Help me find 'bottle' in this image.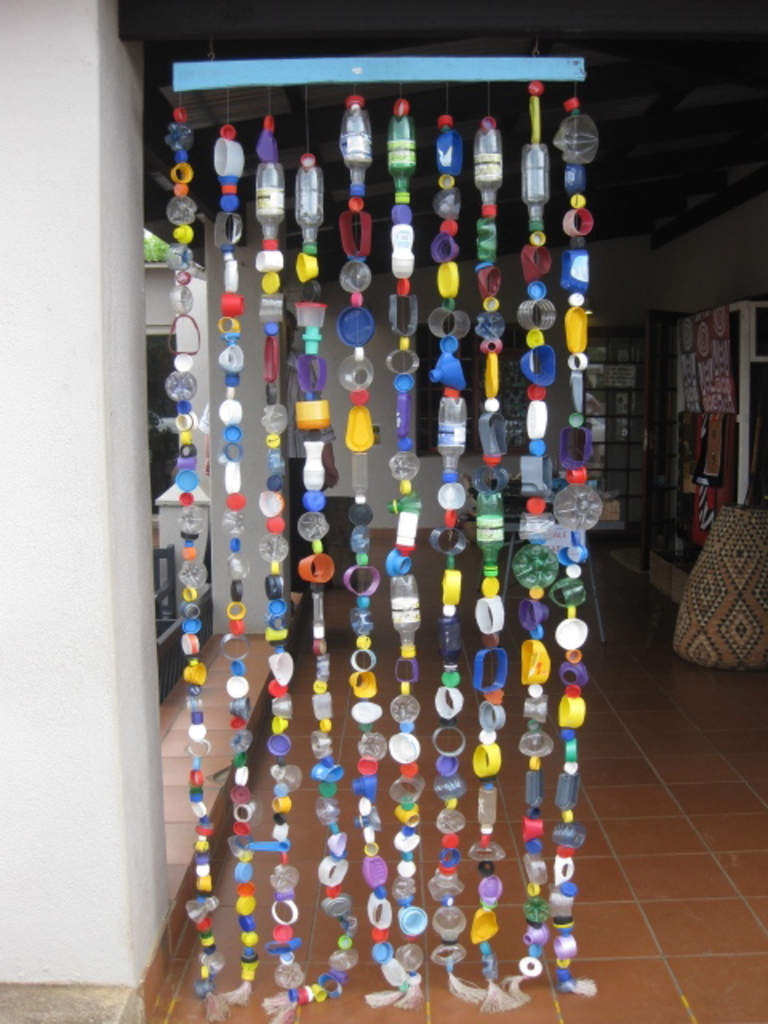
Found it: <box>394,507,418,562</box>.
